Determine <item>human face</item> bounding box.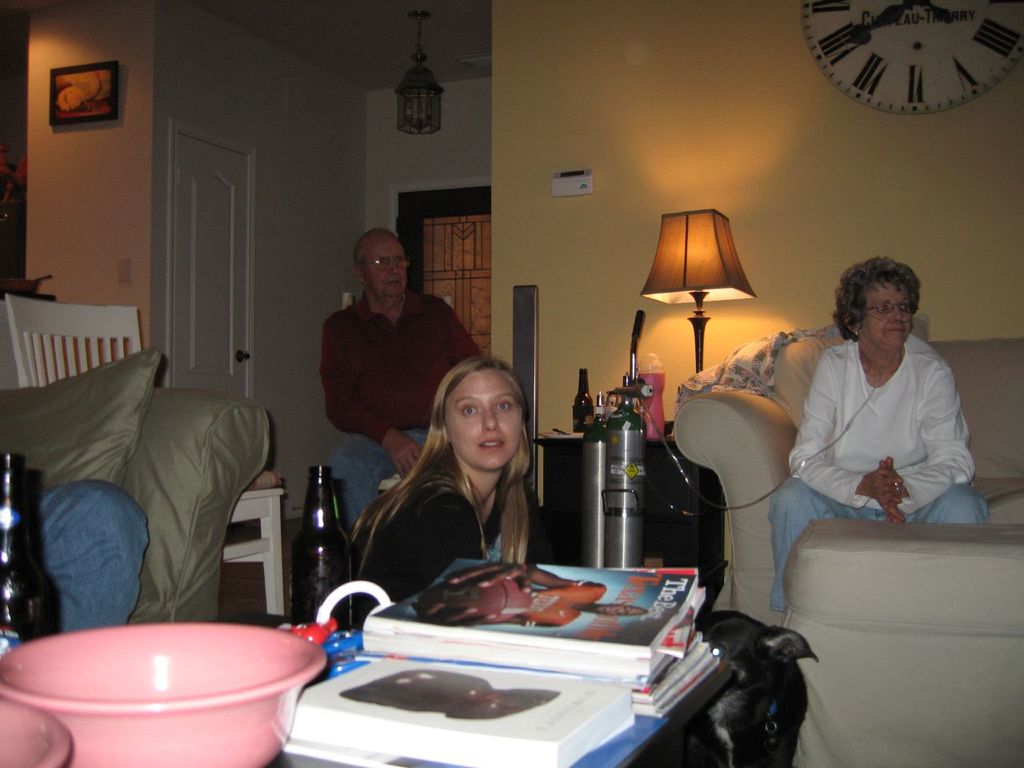
Determined: detection(361, 230, 409, 297).
